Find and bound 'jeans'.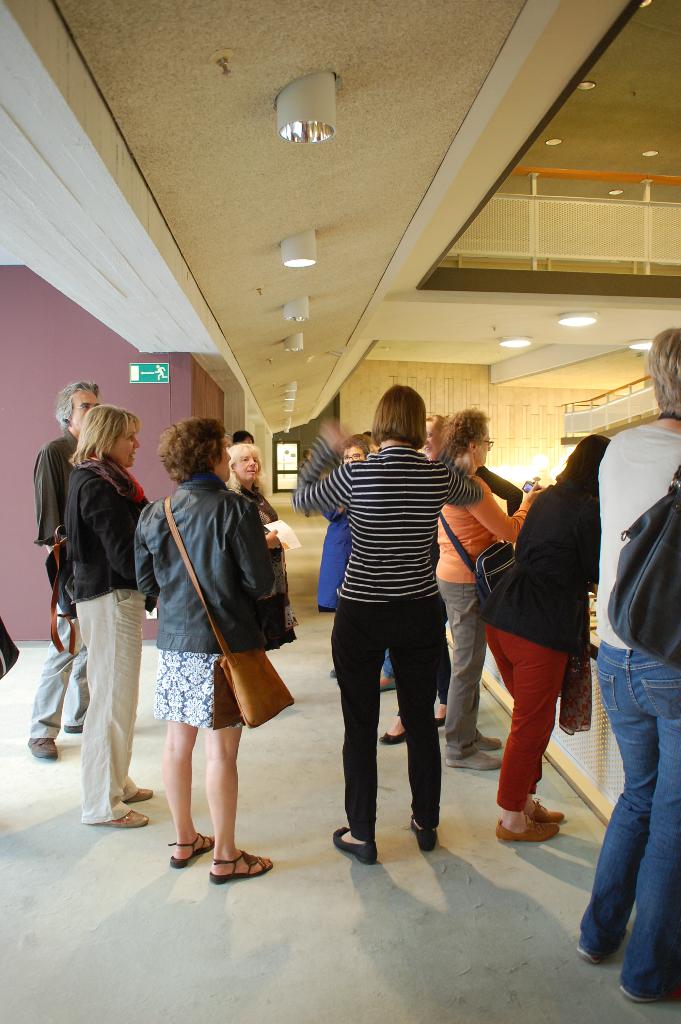
Bound: [left=600, top=623, right=674, bottom=976].
